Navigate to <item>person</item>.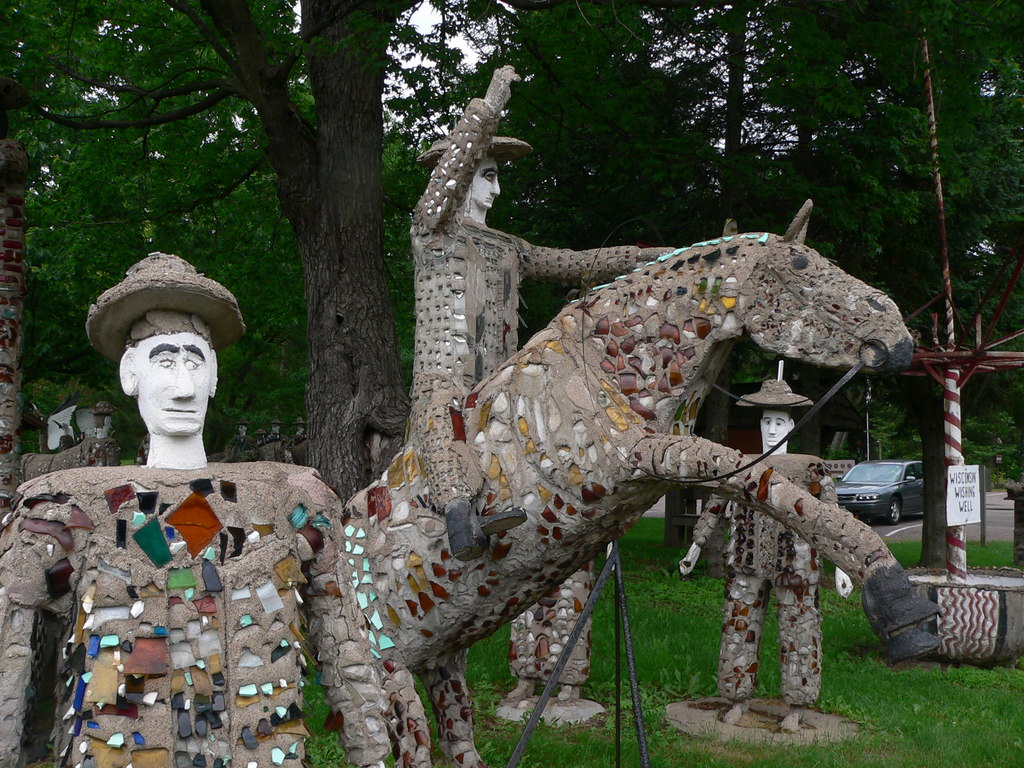
Navigation target: 396,53,674,560.
